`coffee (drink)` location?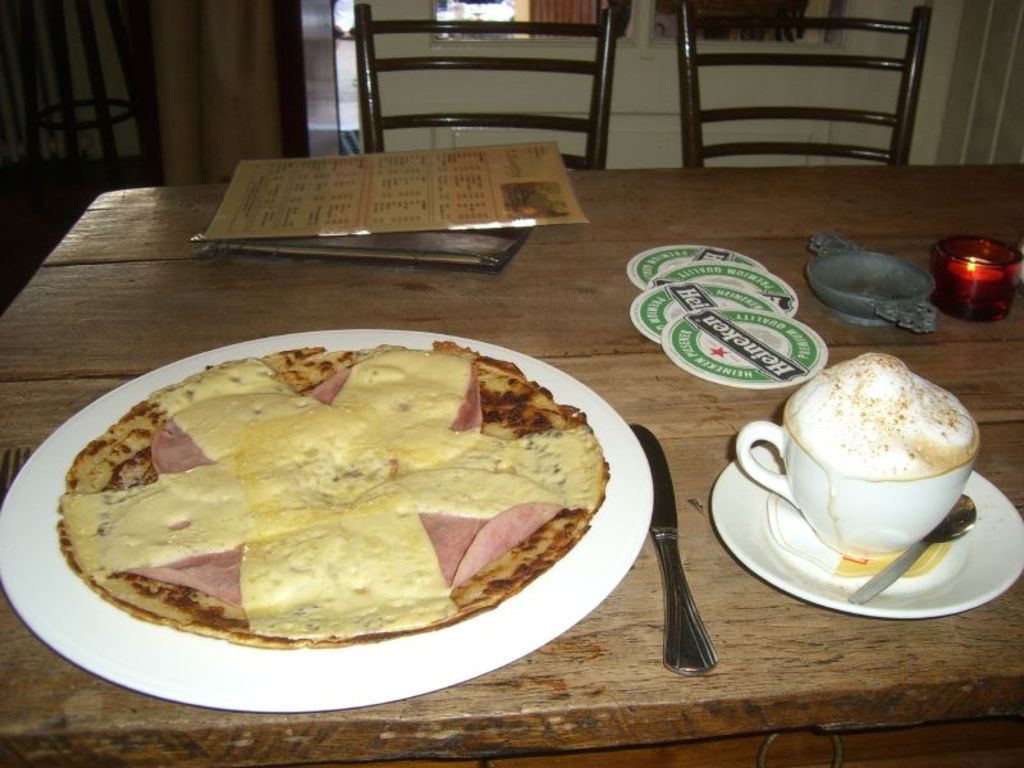
<box>781,351,979,484</box>
